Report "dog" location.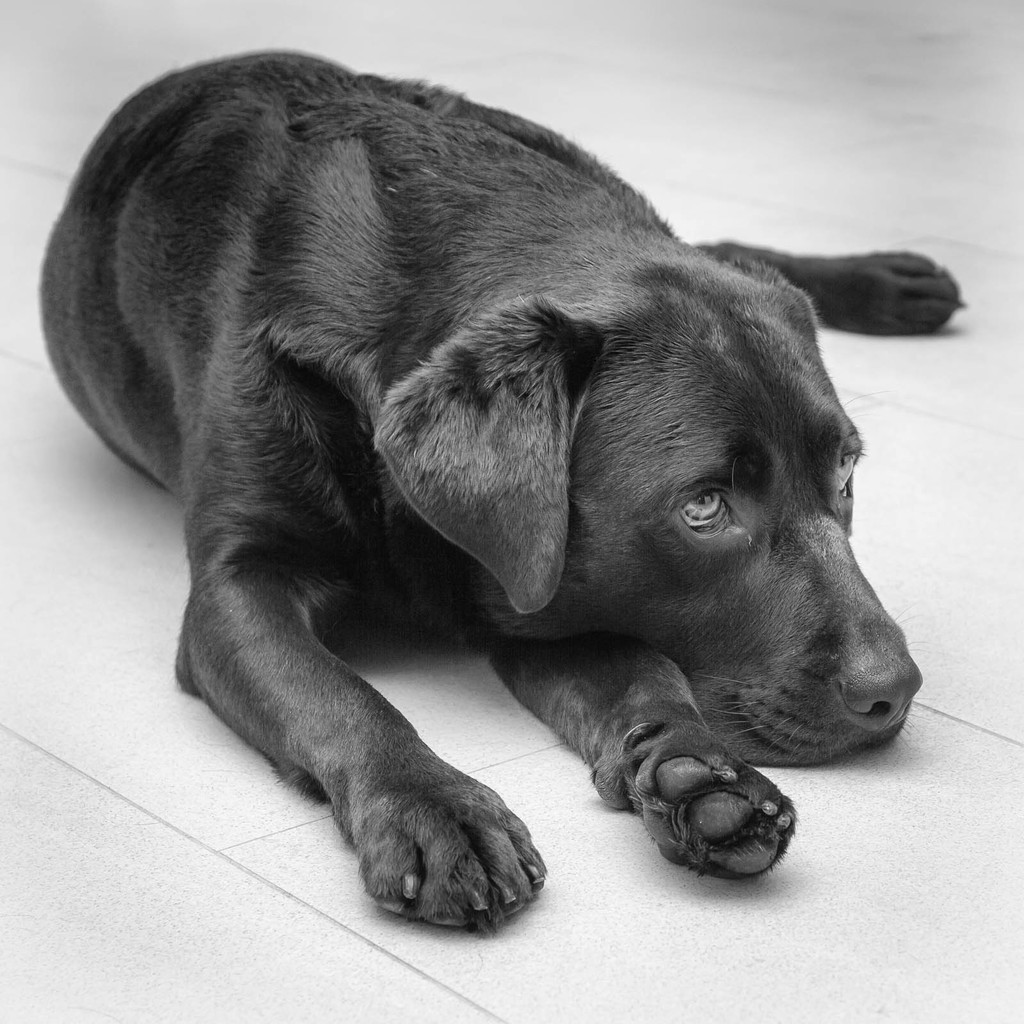
Report: pyautogui.locateOnScreen(36, 47, 967, 937).
